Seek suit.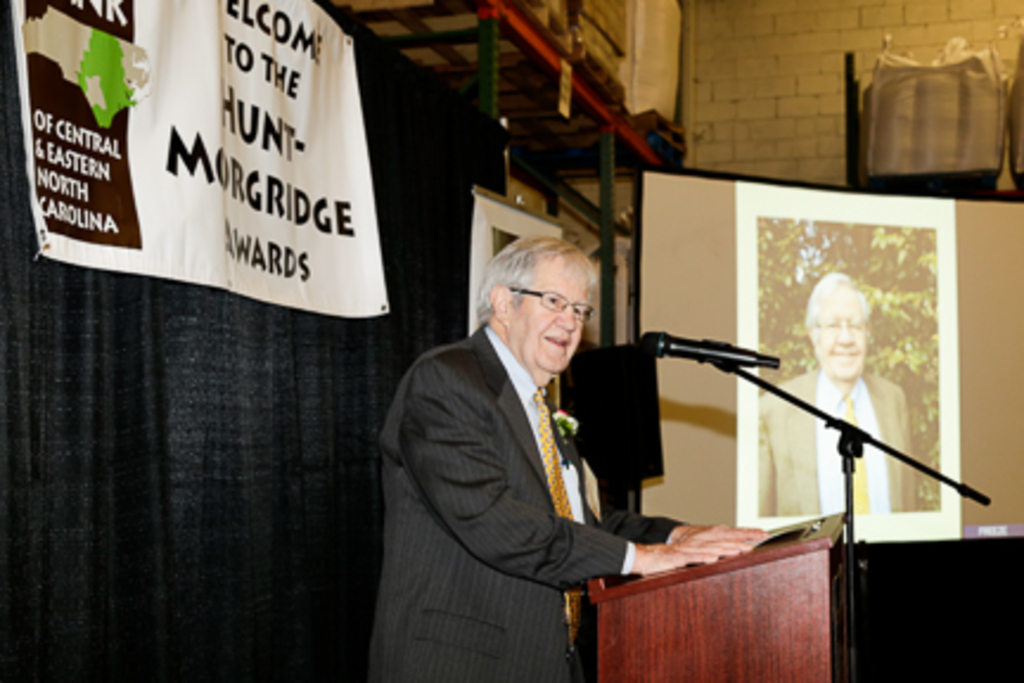
[left=749, top=363, right=915, bottom=519].
